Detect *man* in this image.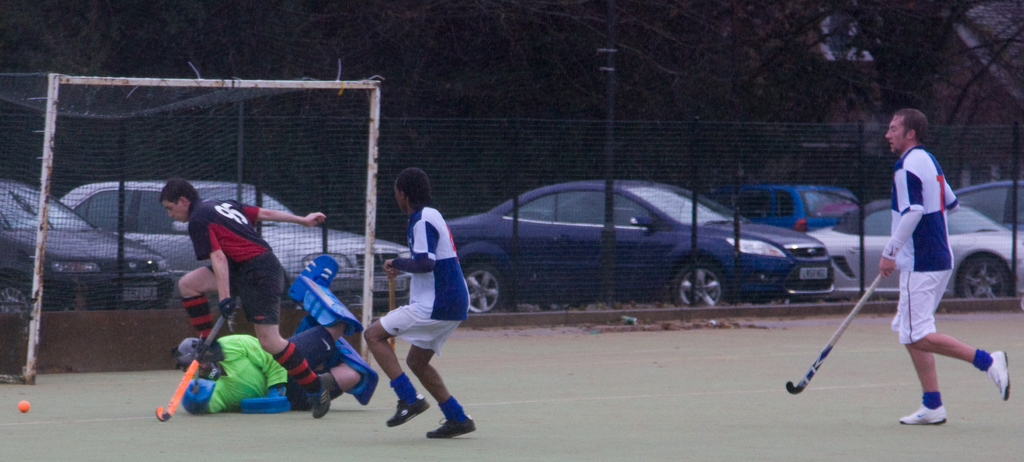
Detection: bbox=(171, 254, 362, 415).
